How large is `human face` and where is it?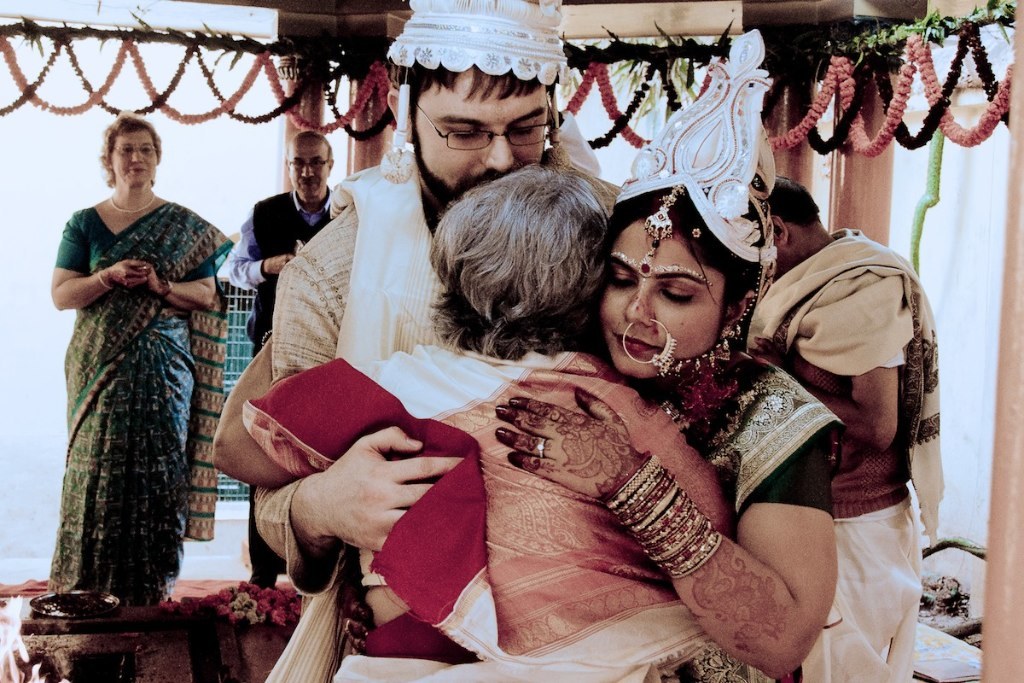
Bounding box: (109, 125, 157, 193).
